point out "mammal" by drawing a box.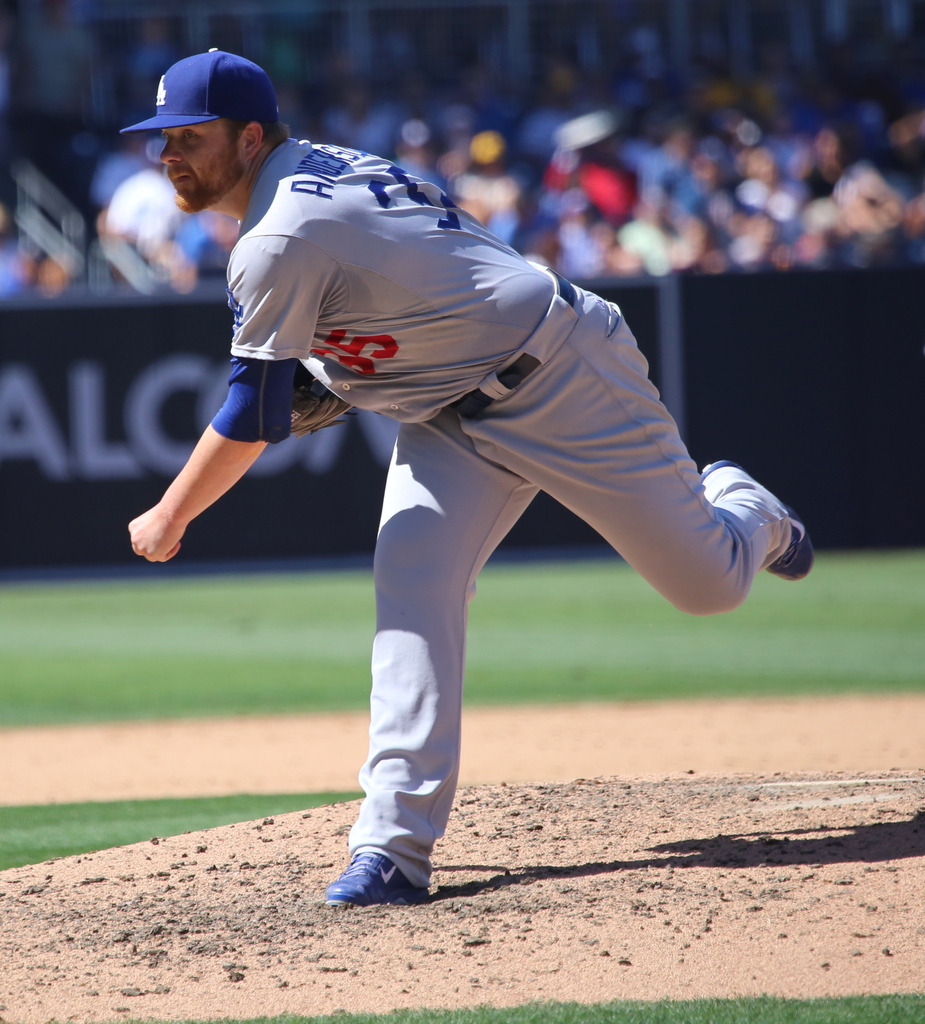
detection(121, 39, 819, 906).
